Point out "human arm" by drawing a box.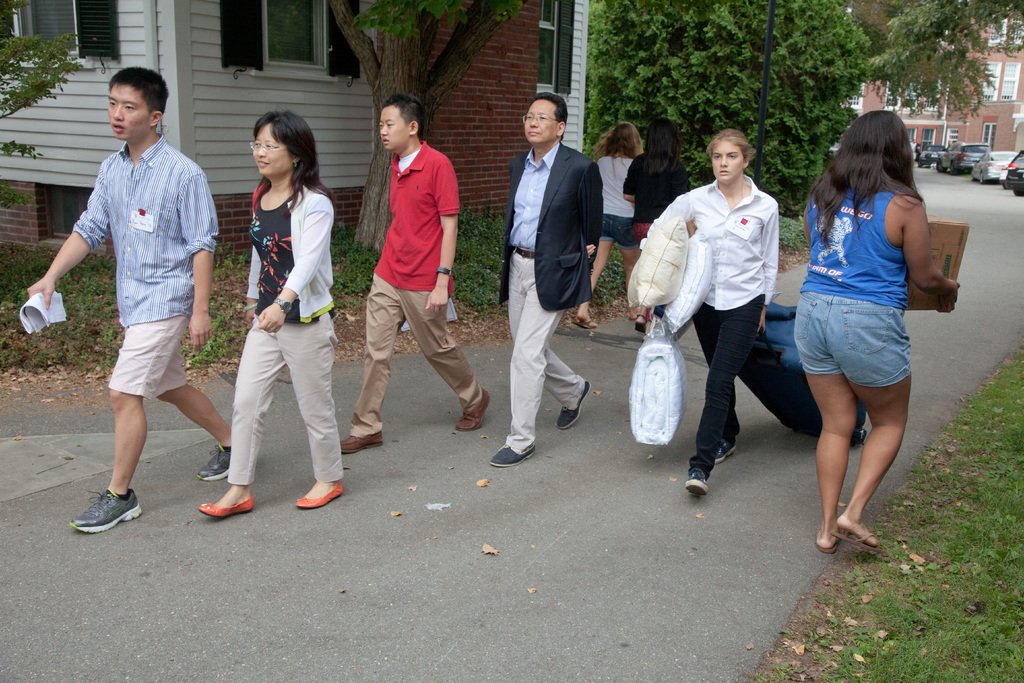
x1=238 y1=205 x2=266 y2=336.
